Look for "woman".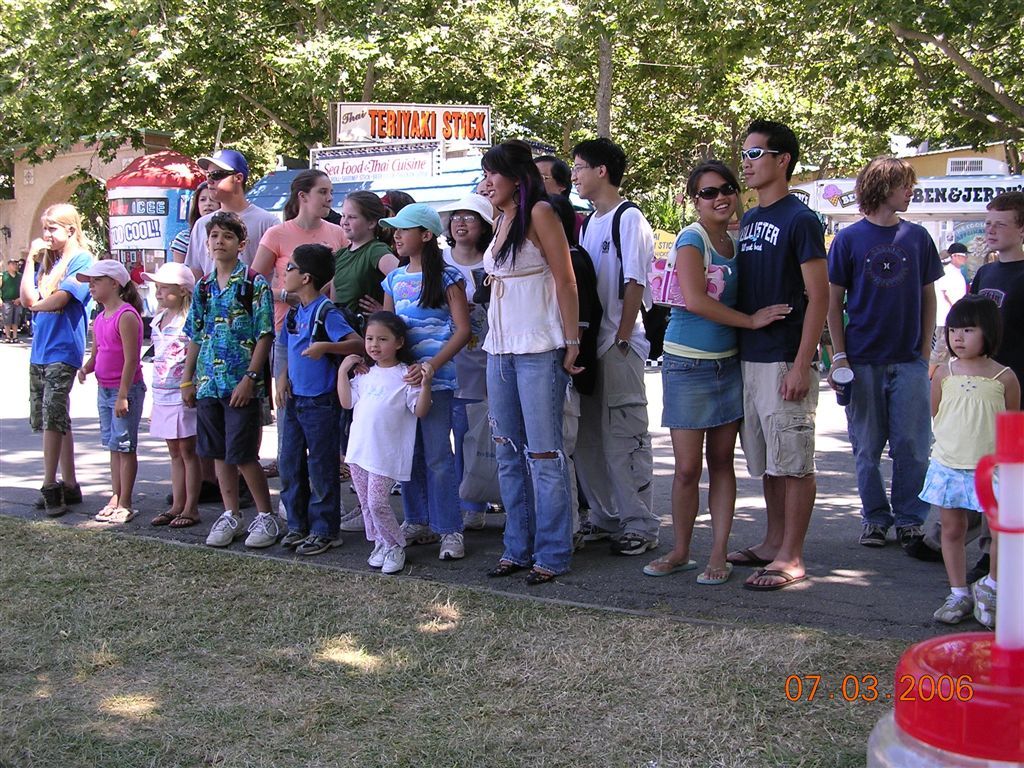
Found: box(427, 192, 501, 530).
